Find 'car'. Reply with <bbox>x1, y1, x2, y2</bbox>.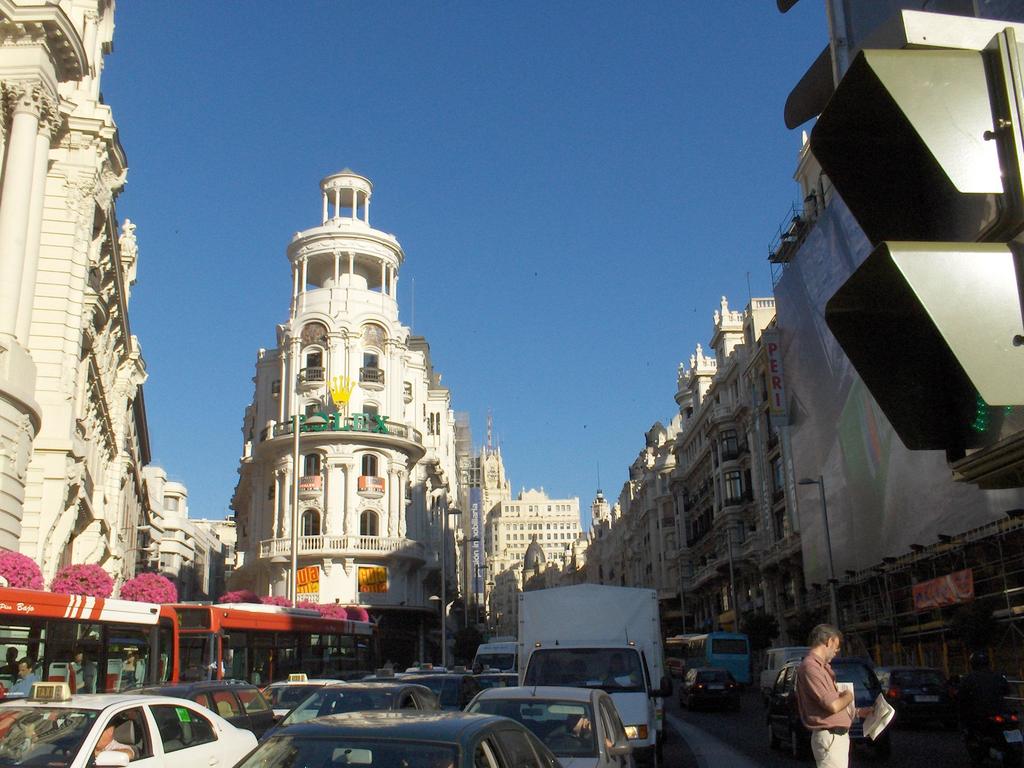
<bbox>21, 698, 282, 767</bbox>.
